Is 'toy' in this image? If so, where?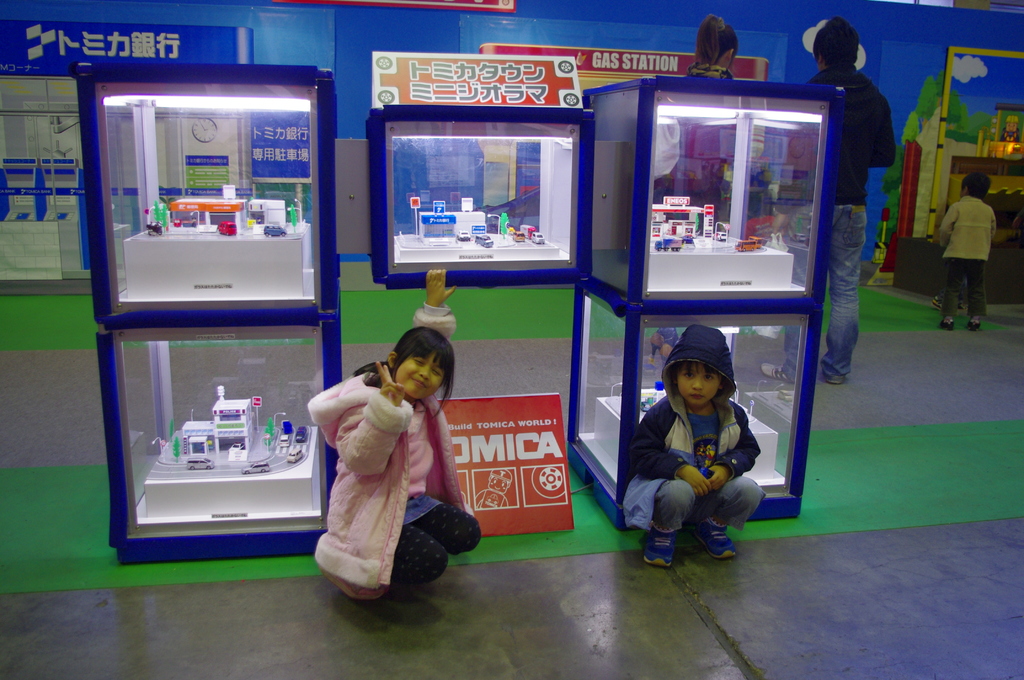
Yes, at [x1=496, y1=210, x2=515, y2=244].
